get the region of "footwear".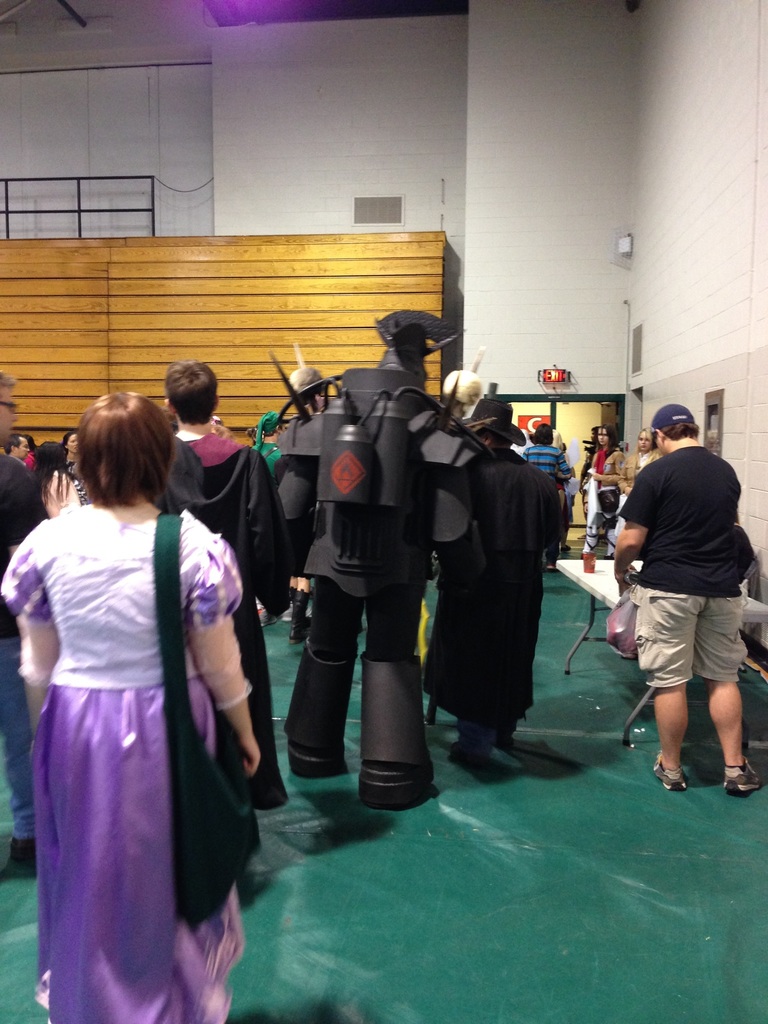
locate(497, 737, 516, 751).
